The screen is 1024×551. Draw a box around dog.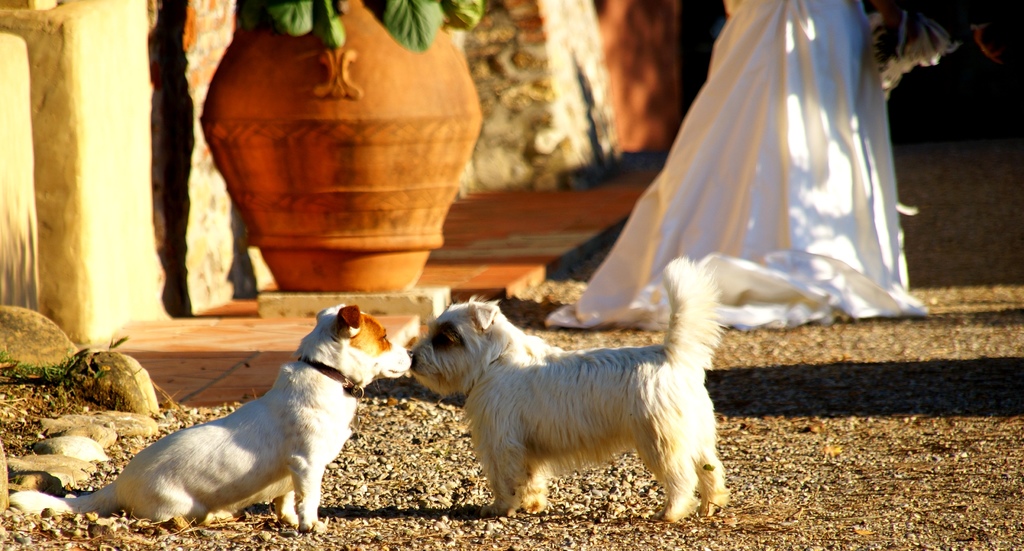
region(405, 254, 733, 521).
